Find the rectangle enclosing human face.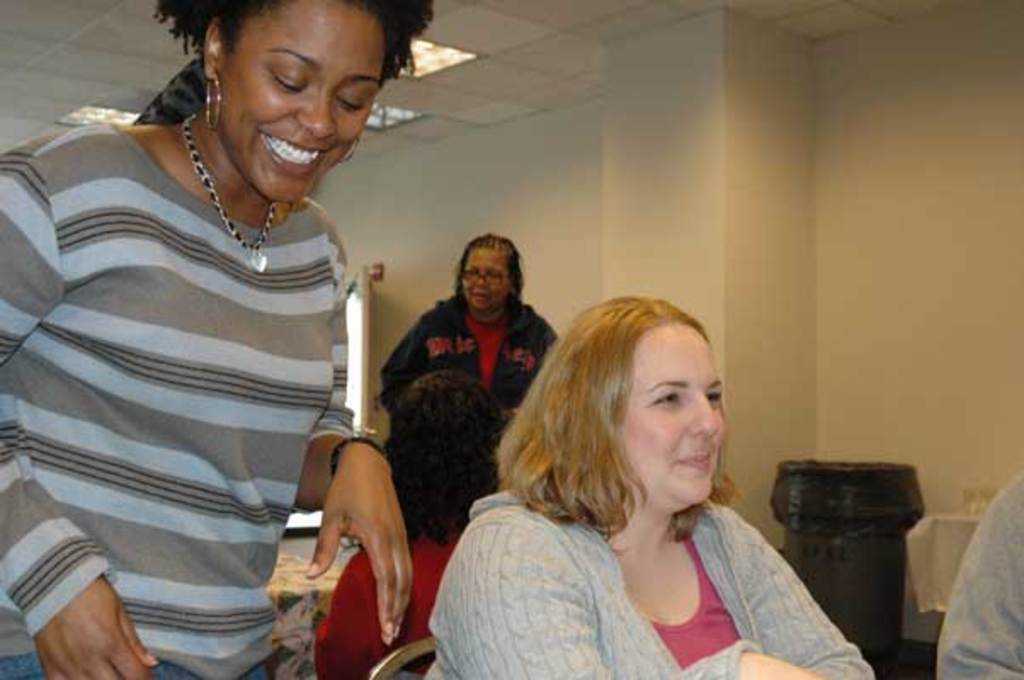
(x1=621, y1=323, x2=723, y2=503).
